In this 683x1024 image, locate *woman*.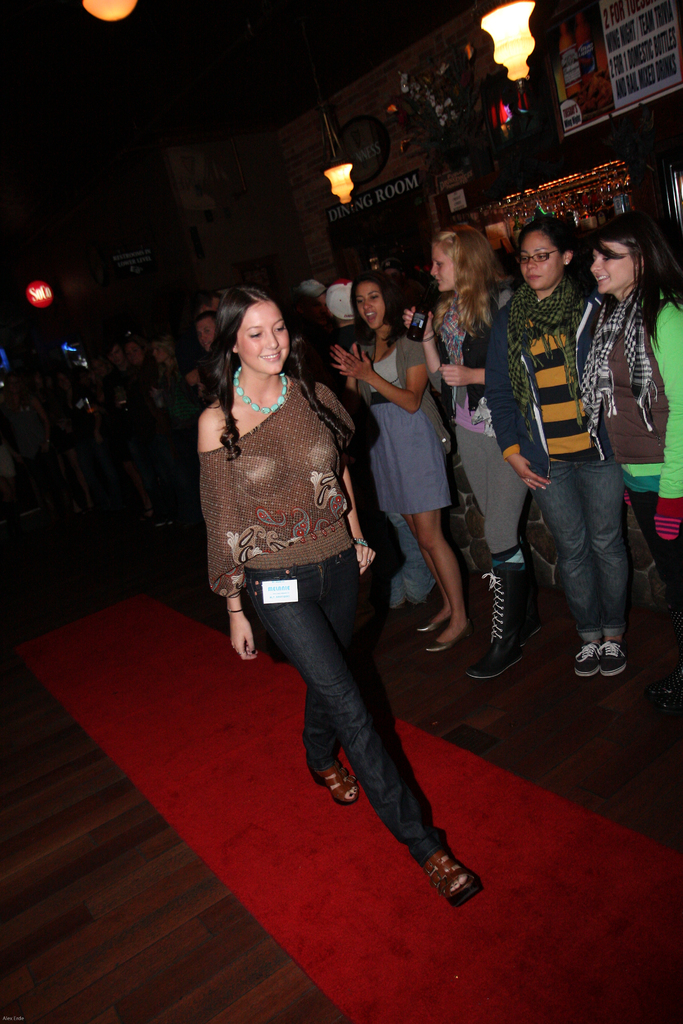
Bounding box: (208,296,477,904).
